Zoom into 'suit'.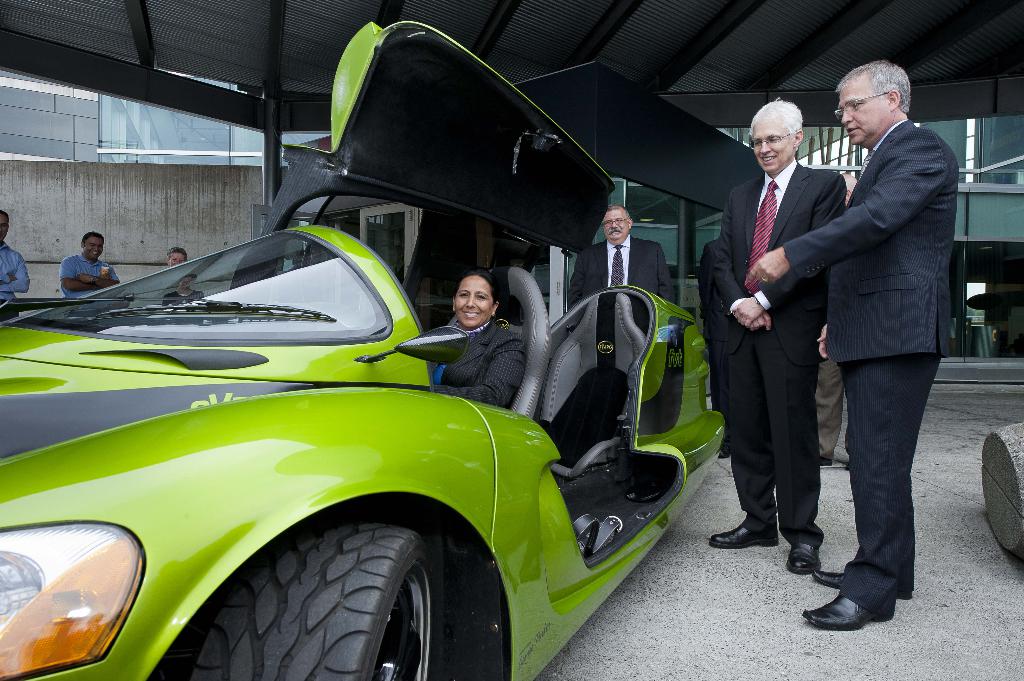
Zoom target: (566, 234, 680, 312).
